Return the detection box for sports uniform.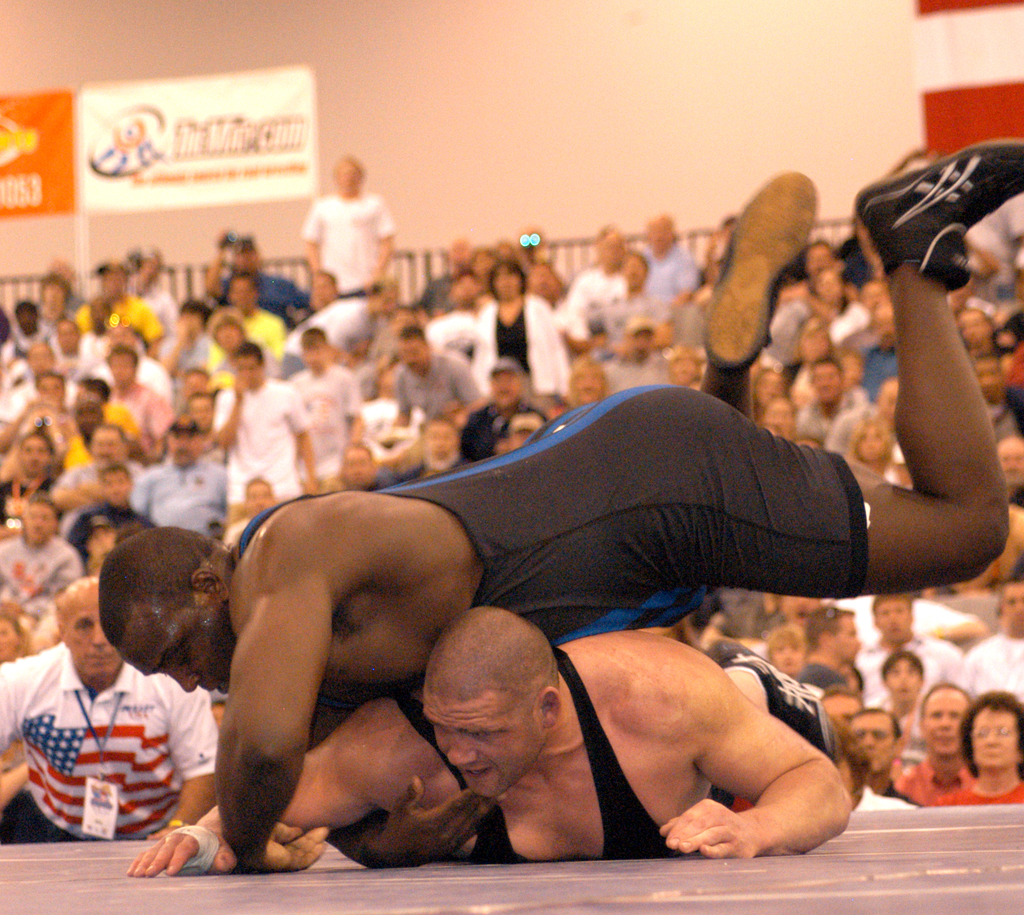
left=0, top=642, right=218, bottom=844.
